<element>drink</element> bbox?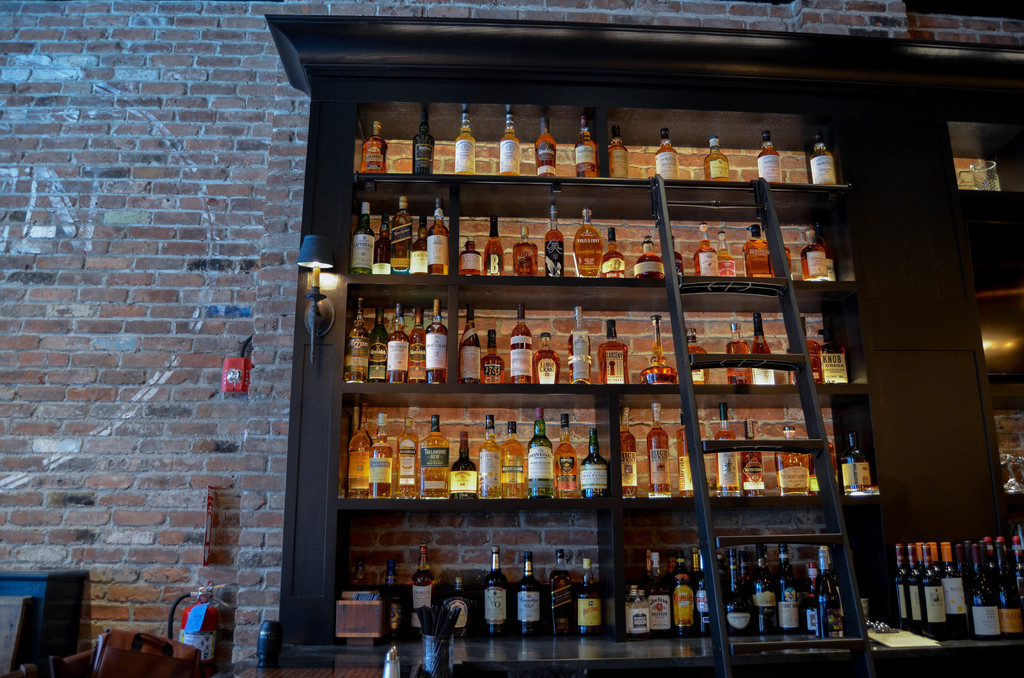
crop(740, 424, 765, 492)
